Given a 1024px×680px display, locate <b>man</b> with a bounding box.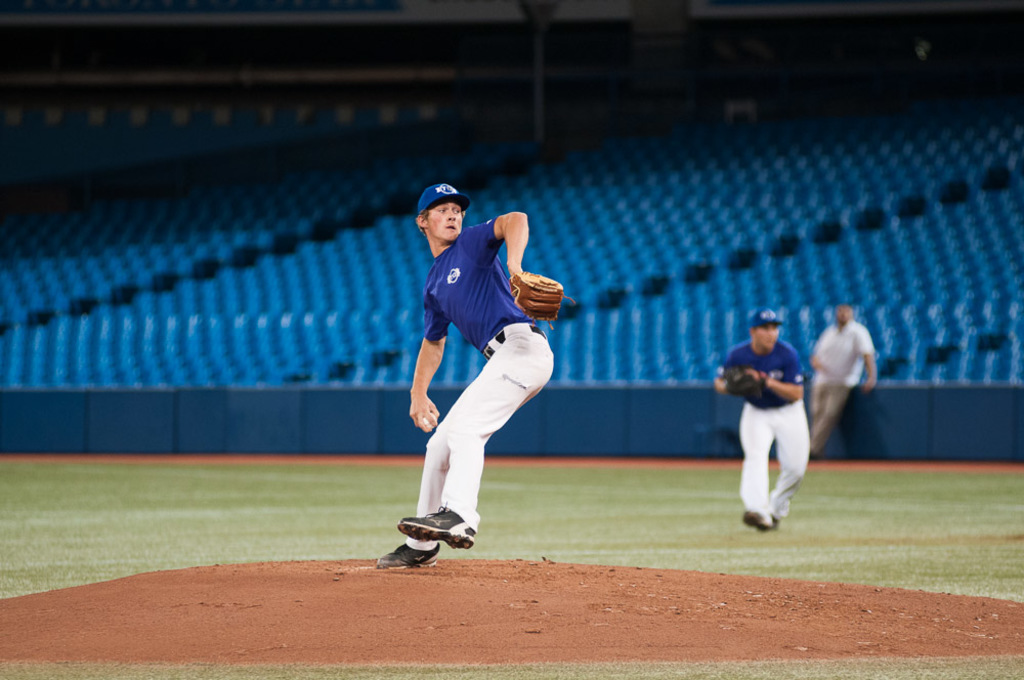
Located: bbox=[727, 304, 831, 536].
